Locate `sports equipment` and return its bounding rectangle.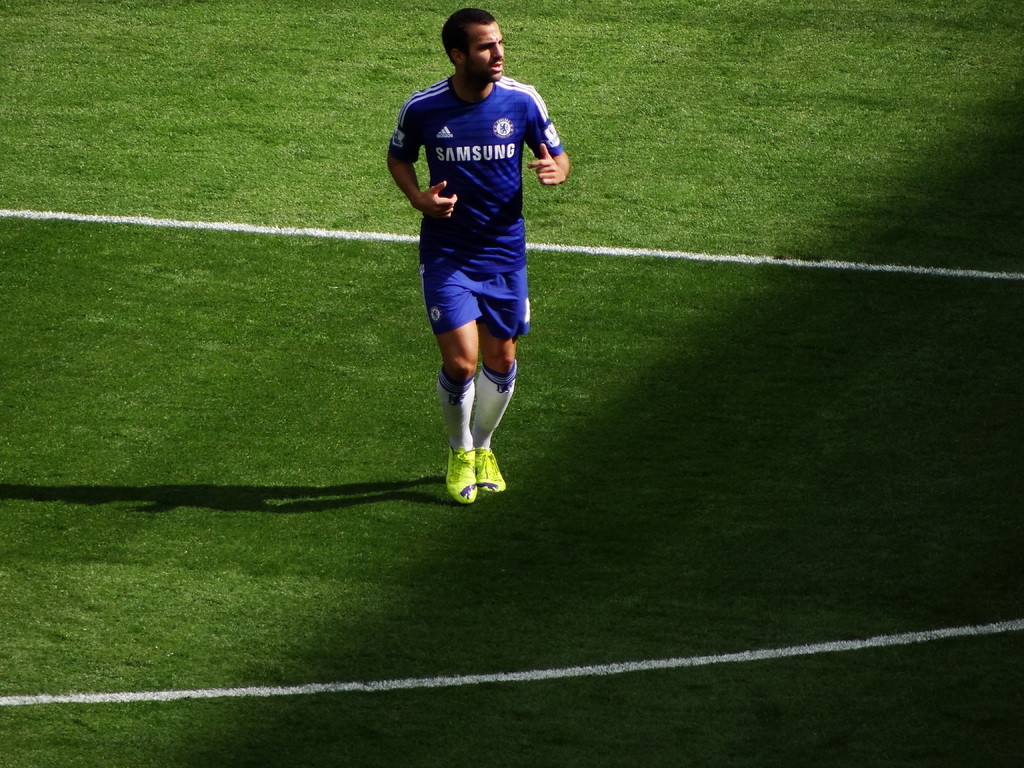
x1=446, y1=446, x2=478, y2=507.
